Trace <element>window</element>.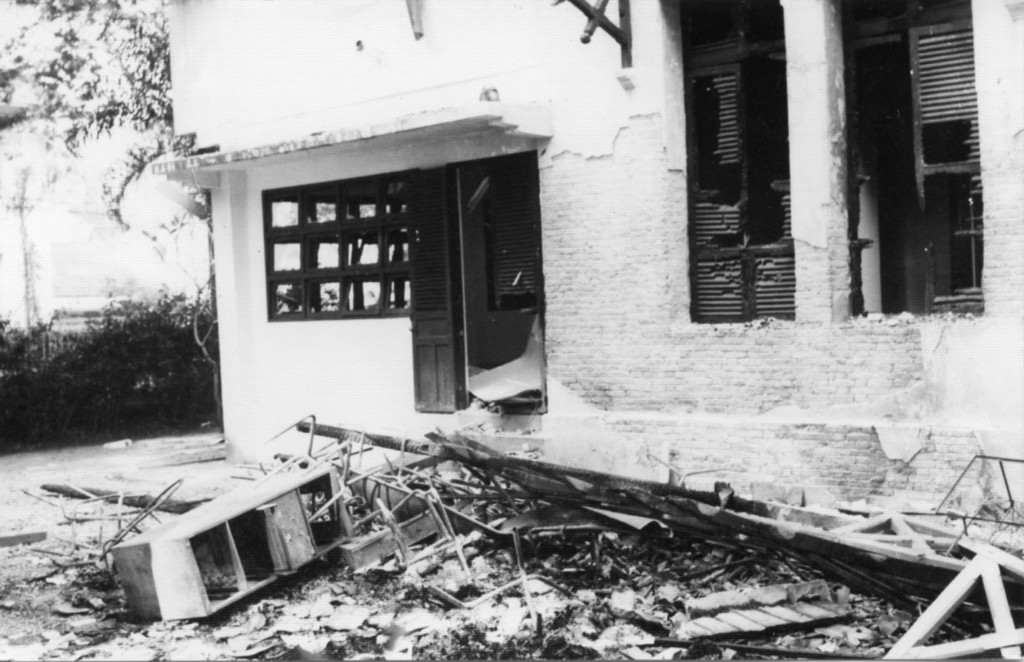
Traced to crop(250, 159, 437, 333).
